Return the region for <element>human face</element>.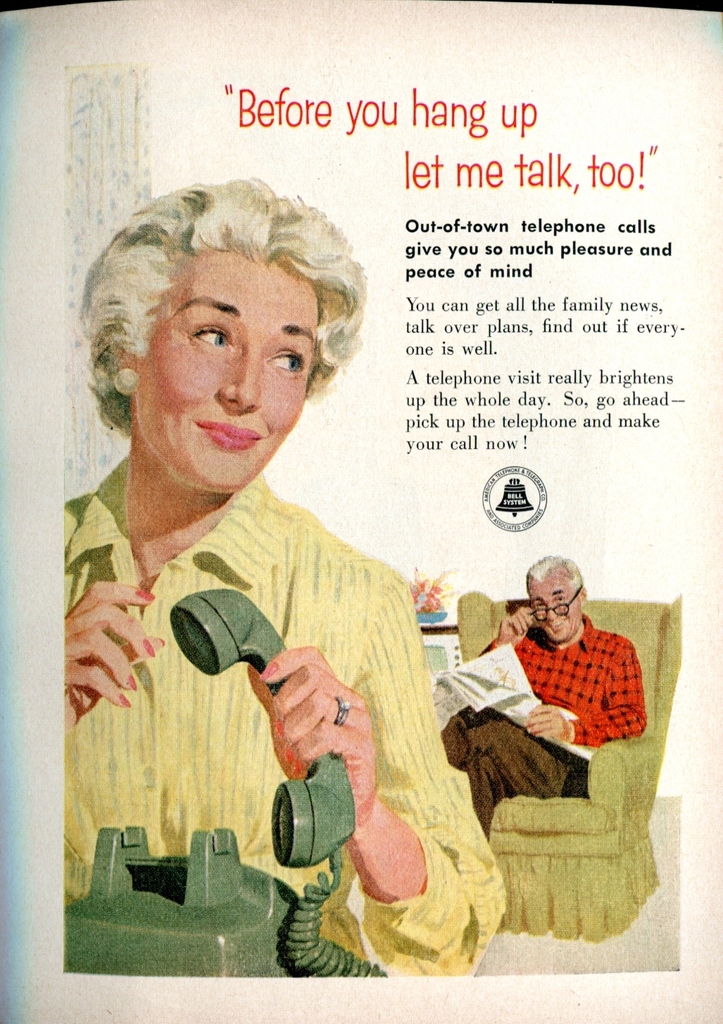
x1=151, y1=260, x2=322, y2=489.
